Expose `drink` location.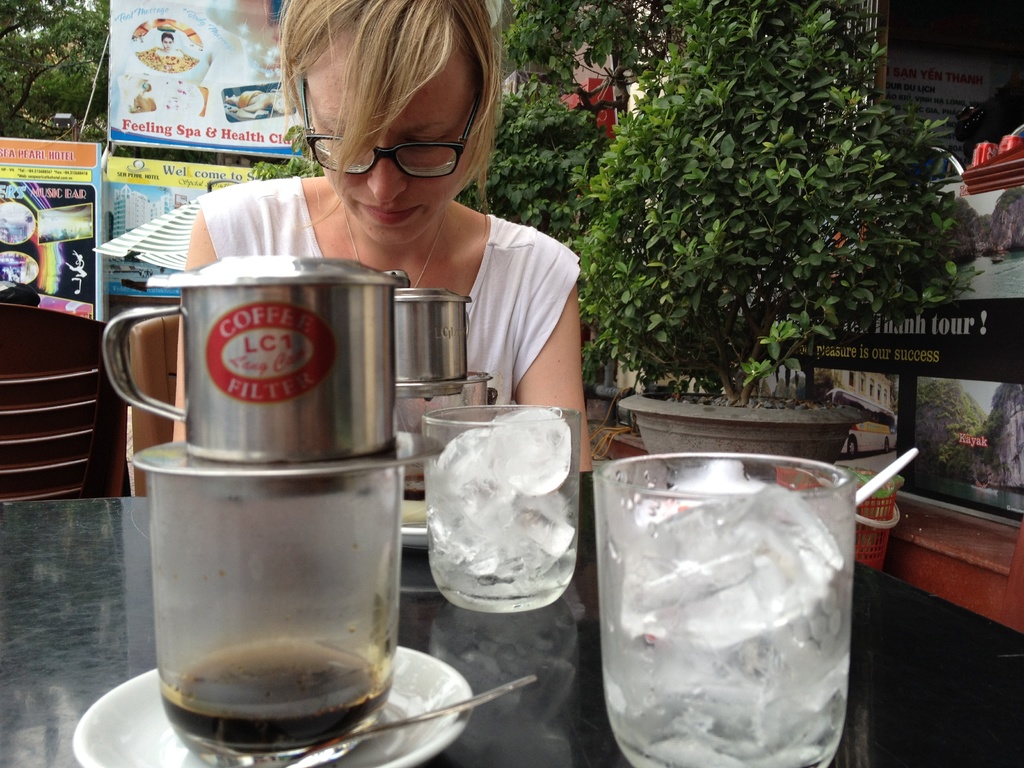
Exposed at box(158, 644, 387, 767).
